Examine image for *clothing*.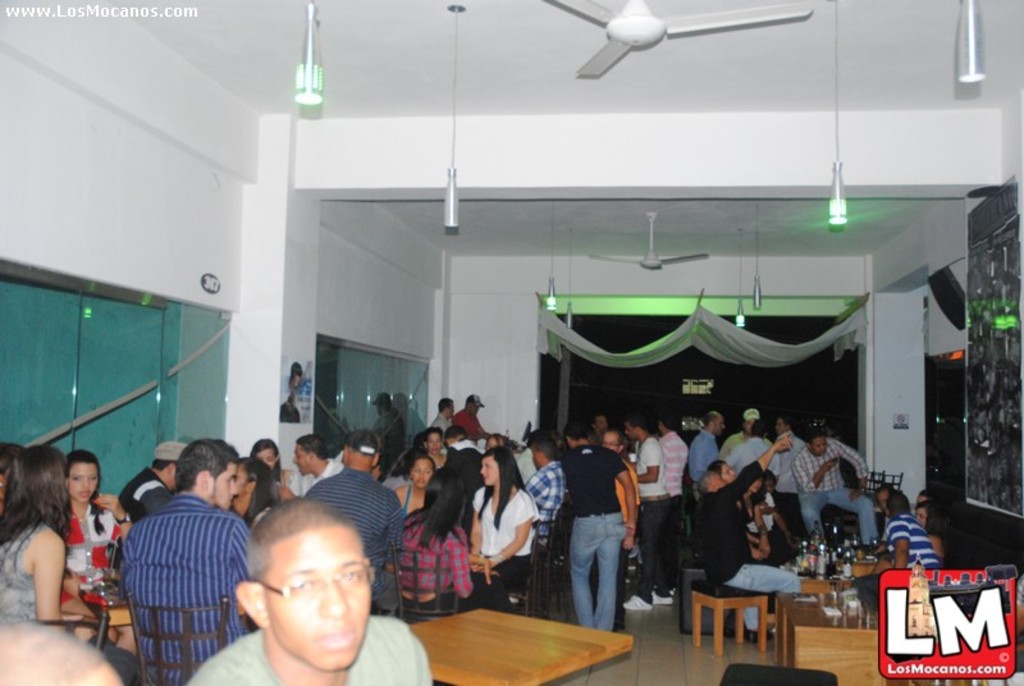
Examination result: <region>303, 466, 412, 610</region>.
